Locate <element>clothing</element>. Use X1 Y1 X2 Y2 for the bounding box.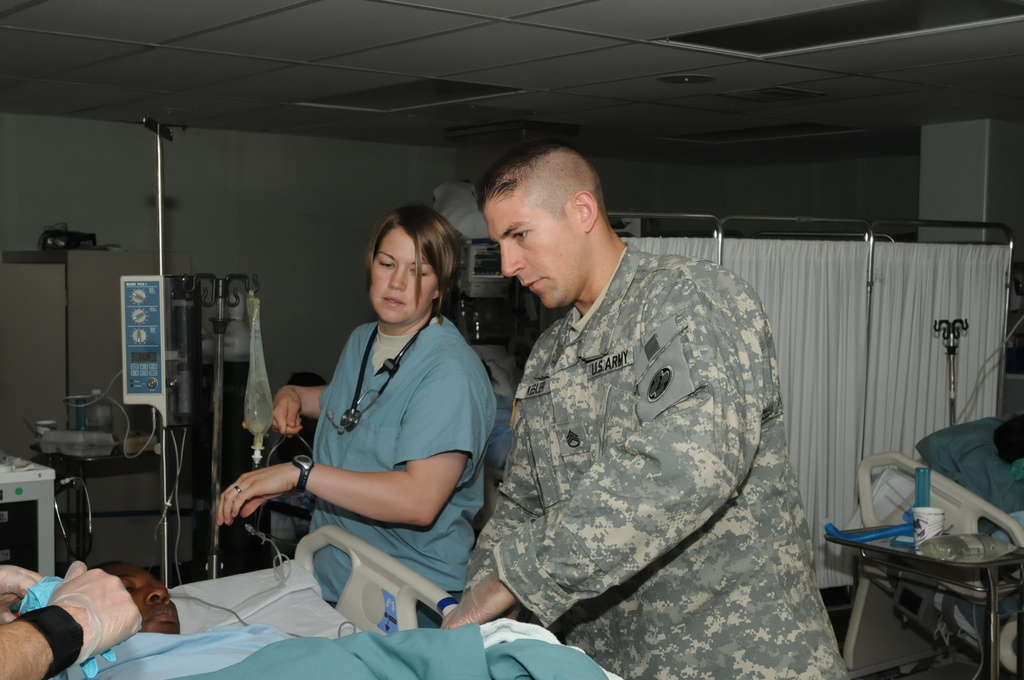
486 392 518 477.
